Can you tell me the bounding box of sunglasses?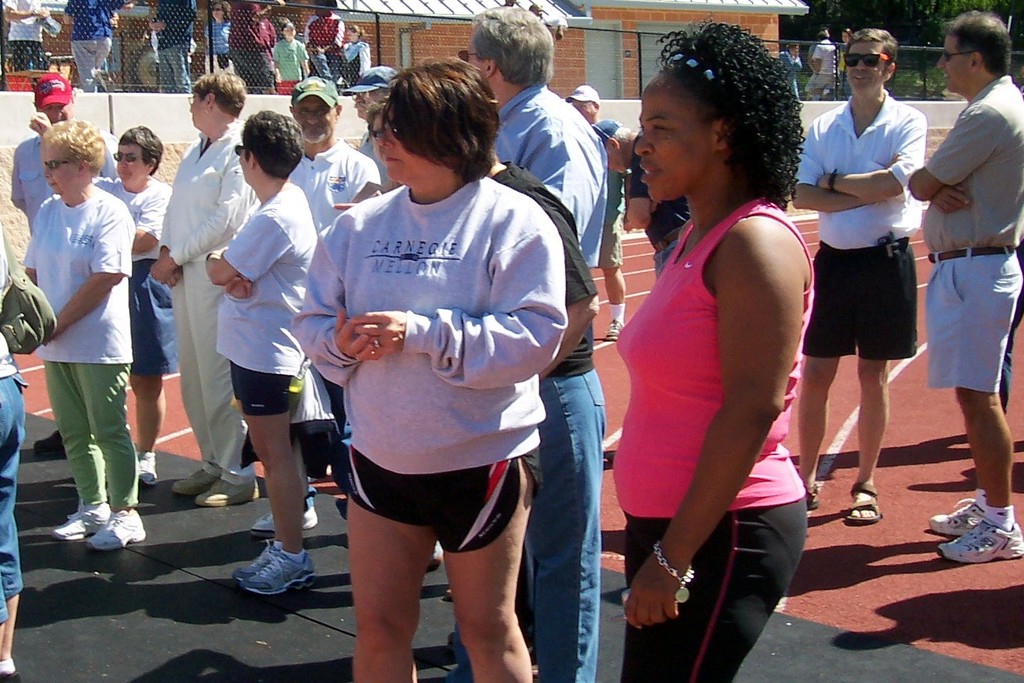
[936,46,979,63].
